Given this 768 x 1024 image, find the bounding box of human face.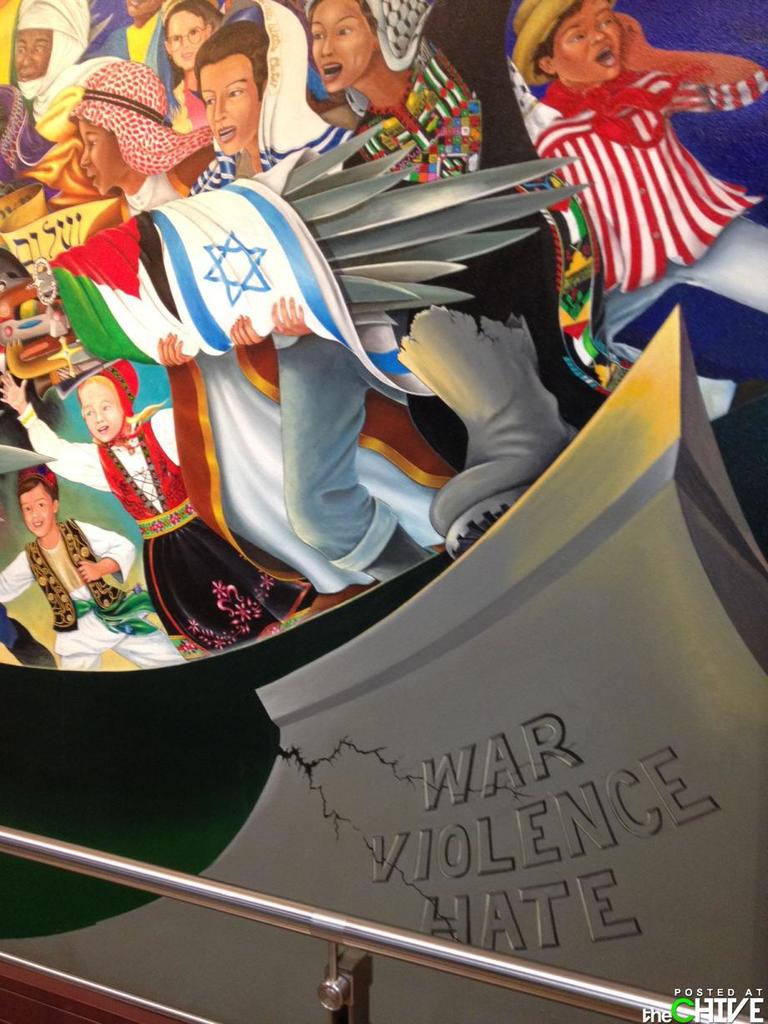
region(78, 117, 120, 204).
